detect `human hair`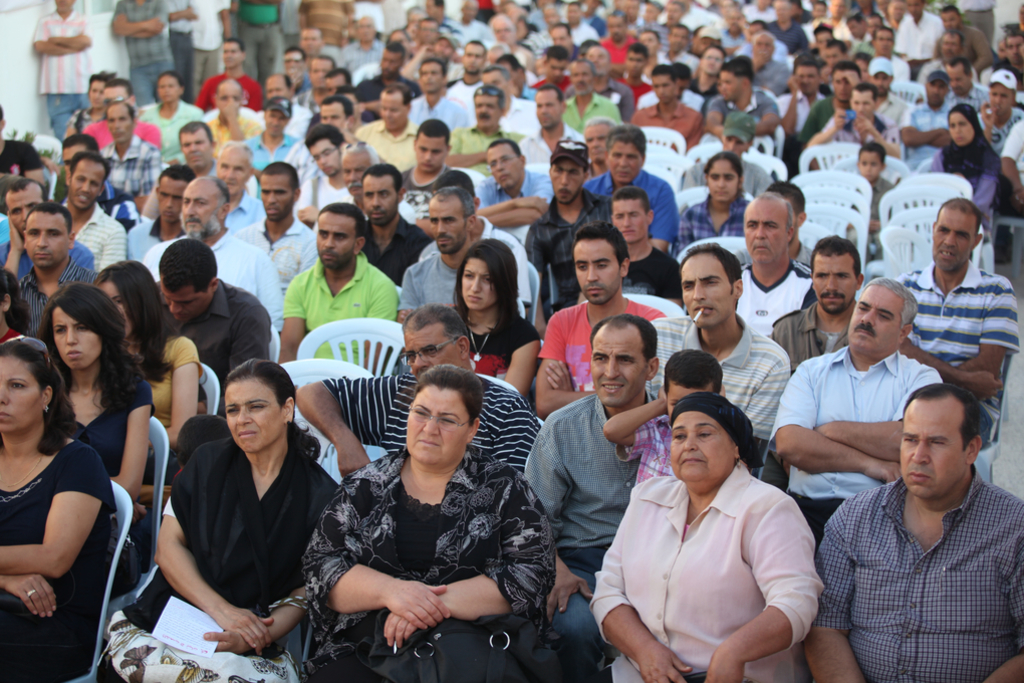
[x1=589, y1=312, x2=659, y2=359]
